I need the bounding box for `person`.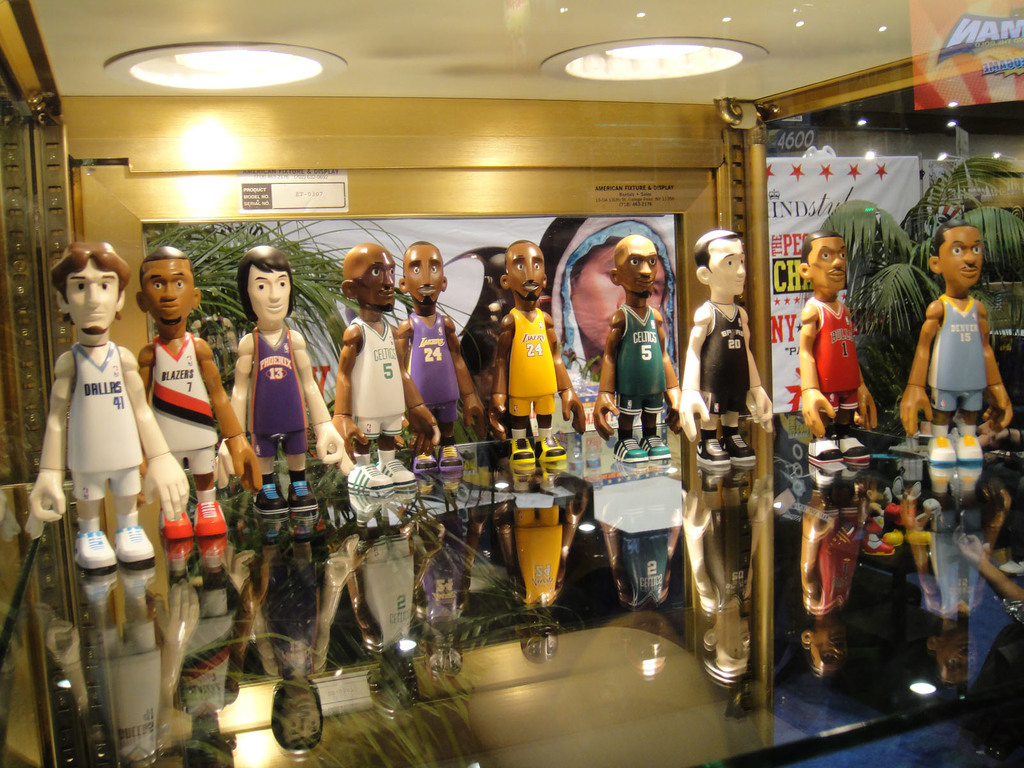
Here it is: [x1=895, y1=219, x2=1006, y2=564].
